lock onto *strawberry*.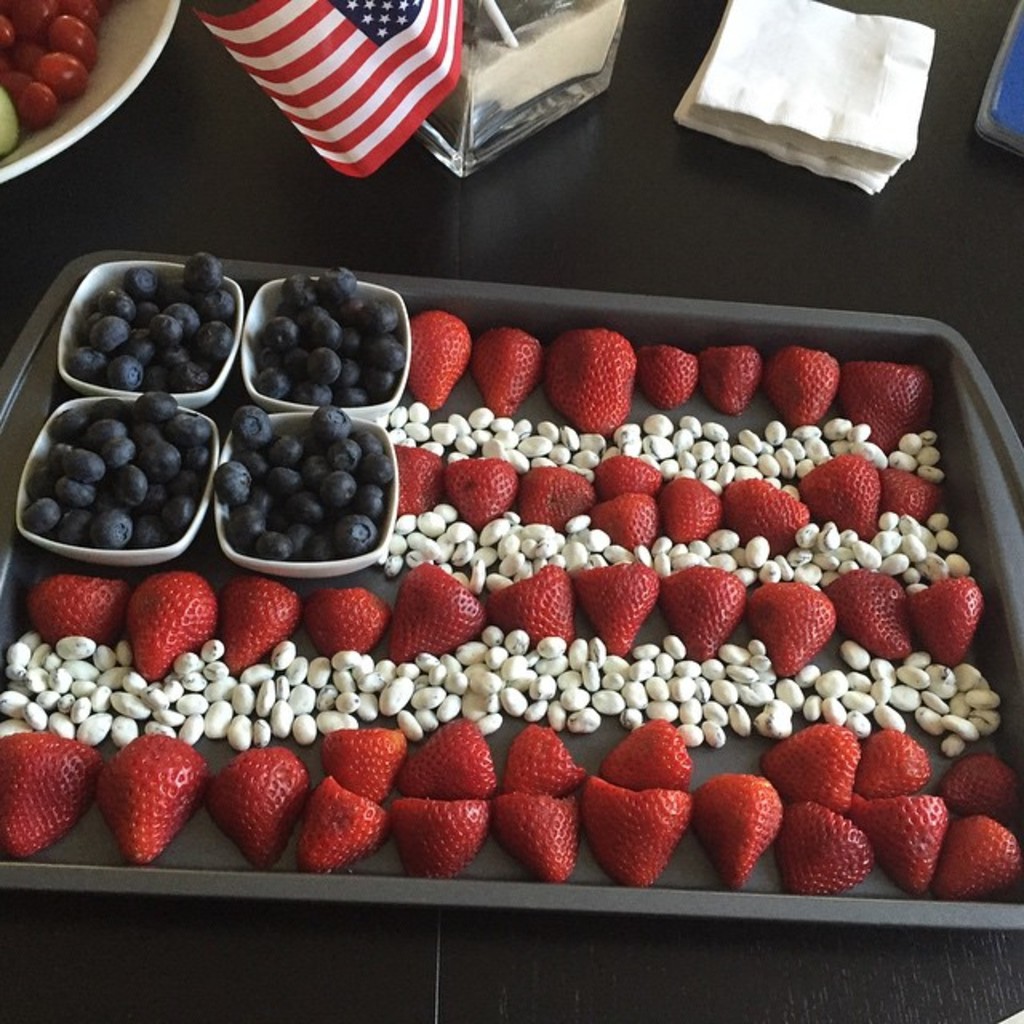
Locked: (x1=944, y1=811, x2=1021, y2=896).
